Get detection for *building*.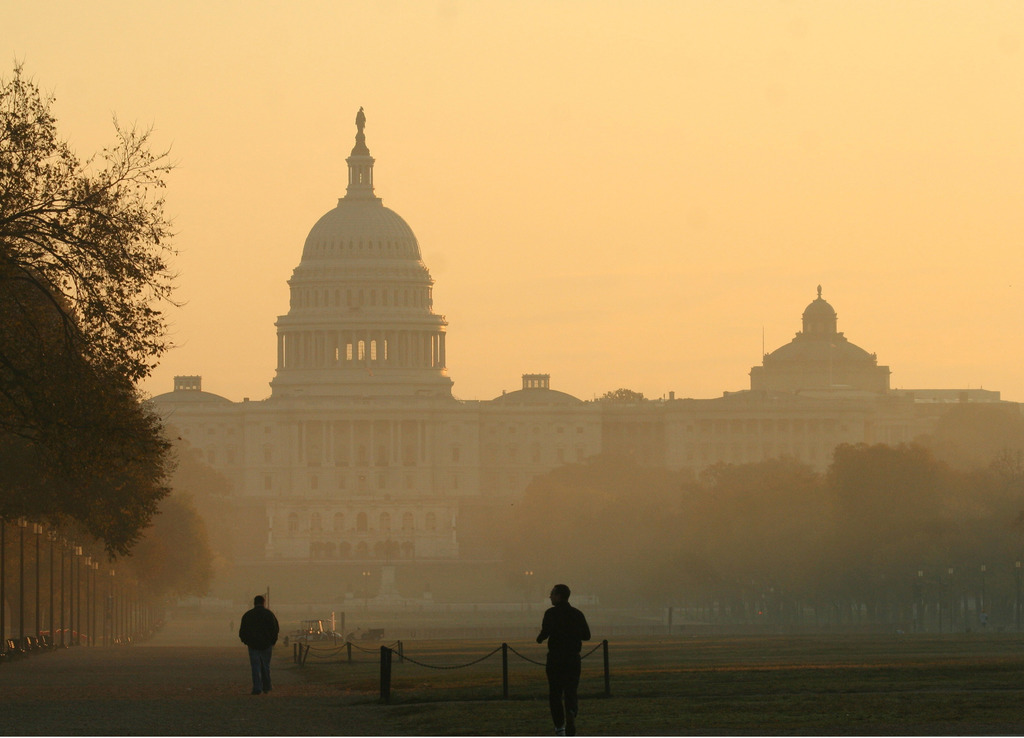
Detection: <region>141, 104, 1013, 602</region>.
